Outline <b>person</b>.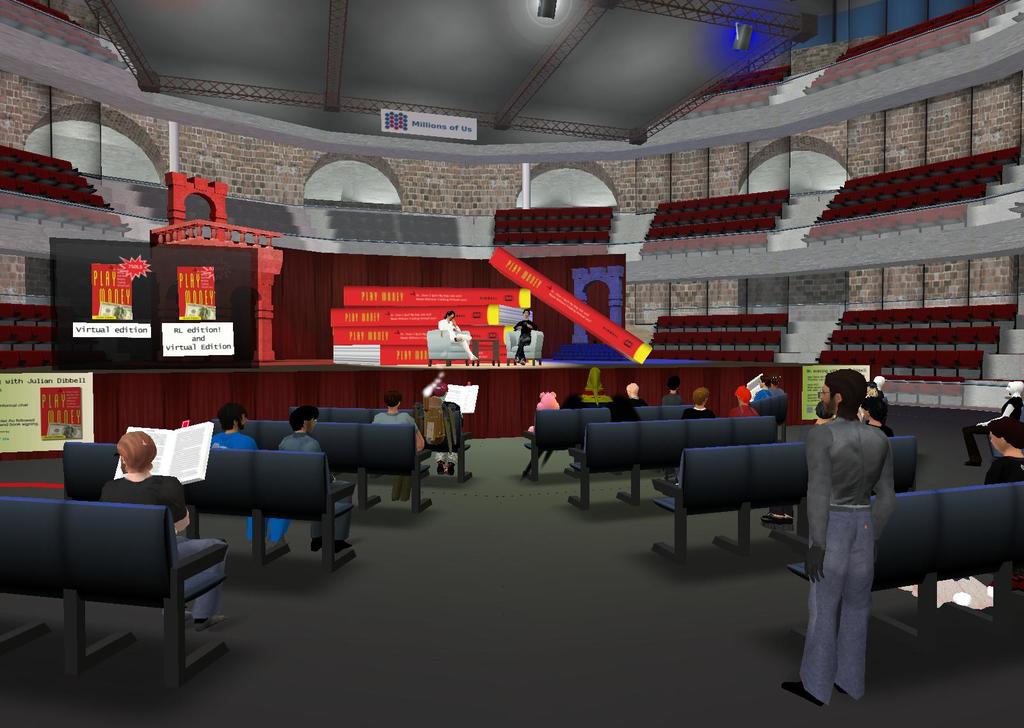
Outline: (left=94, top=427, right=239, bottom=635).
